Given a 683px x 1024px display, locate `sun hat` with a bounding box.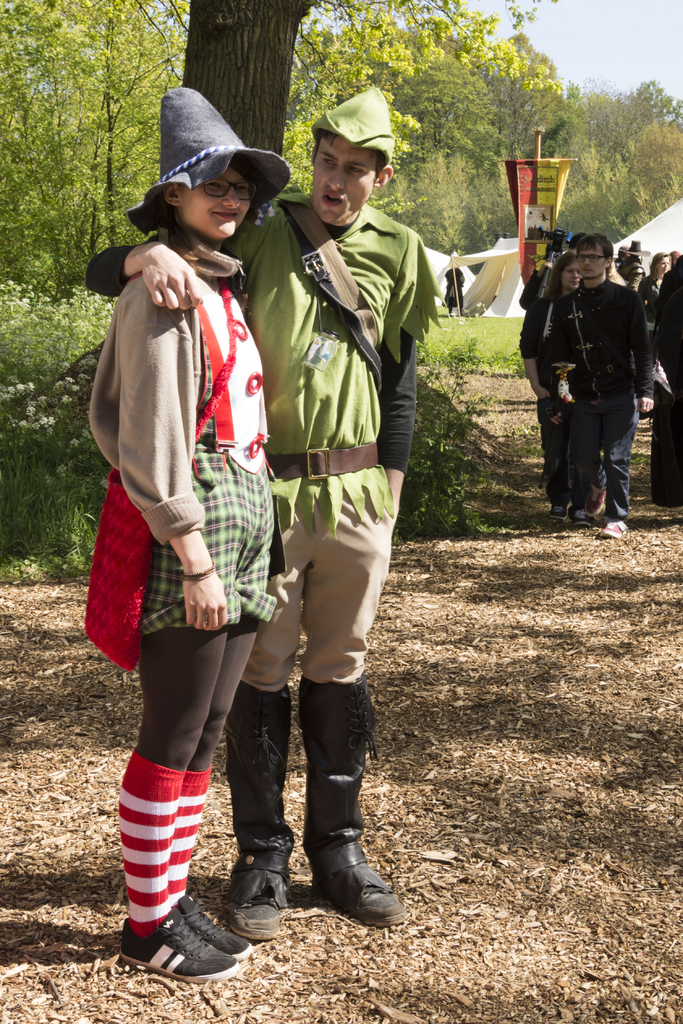
Located: Rect(127, 86, 297, 228).
